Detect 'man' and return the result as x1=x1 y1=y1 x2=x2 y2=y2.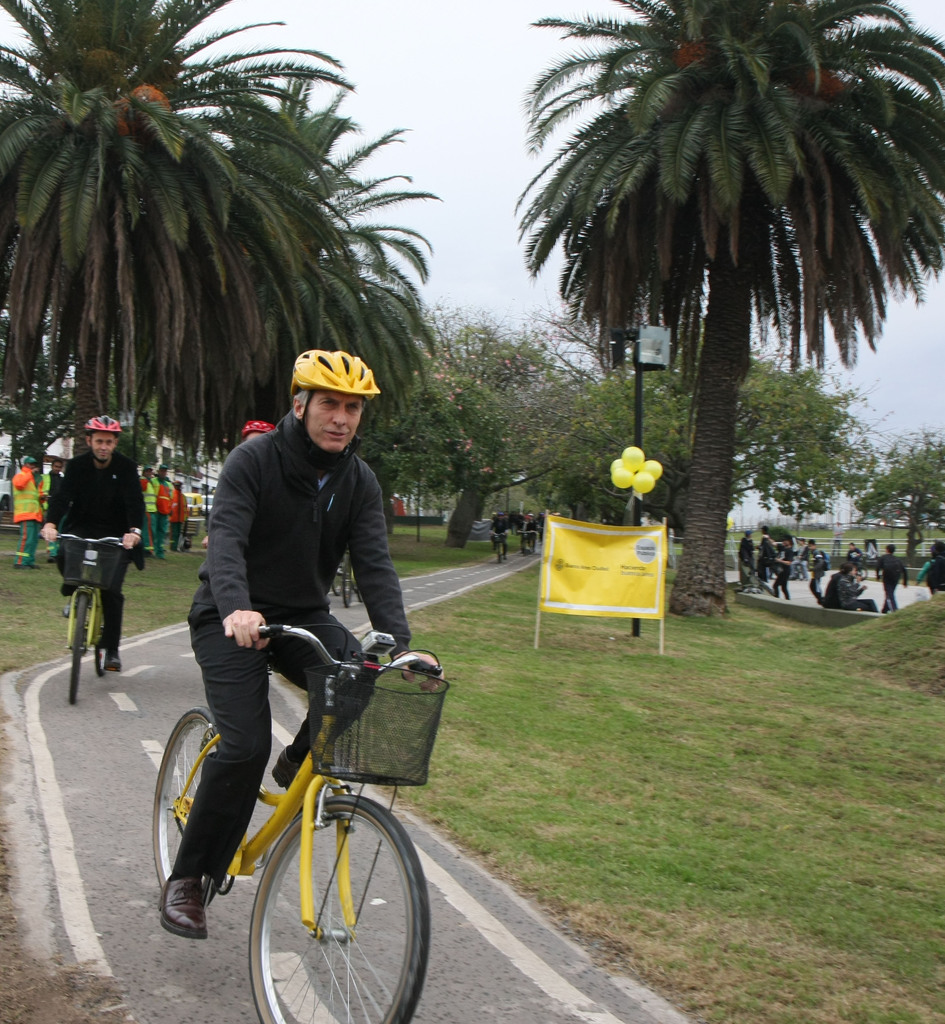
x1=48 y1=458 x2=138 y2=656.
